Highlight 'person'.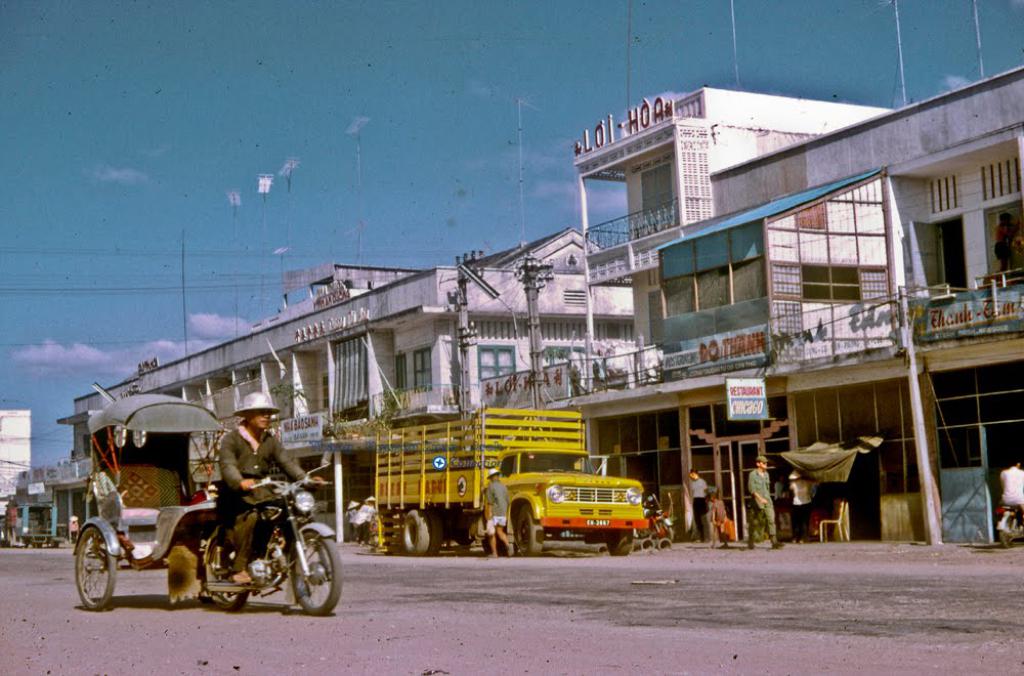
Highlighted region: 742,451,786,552.
